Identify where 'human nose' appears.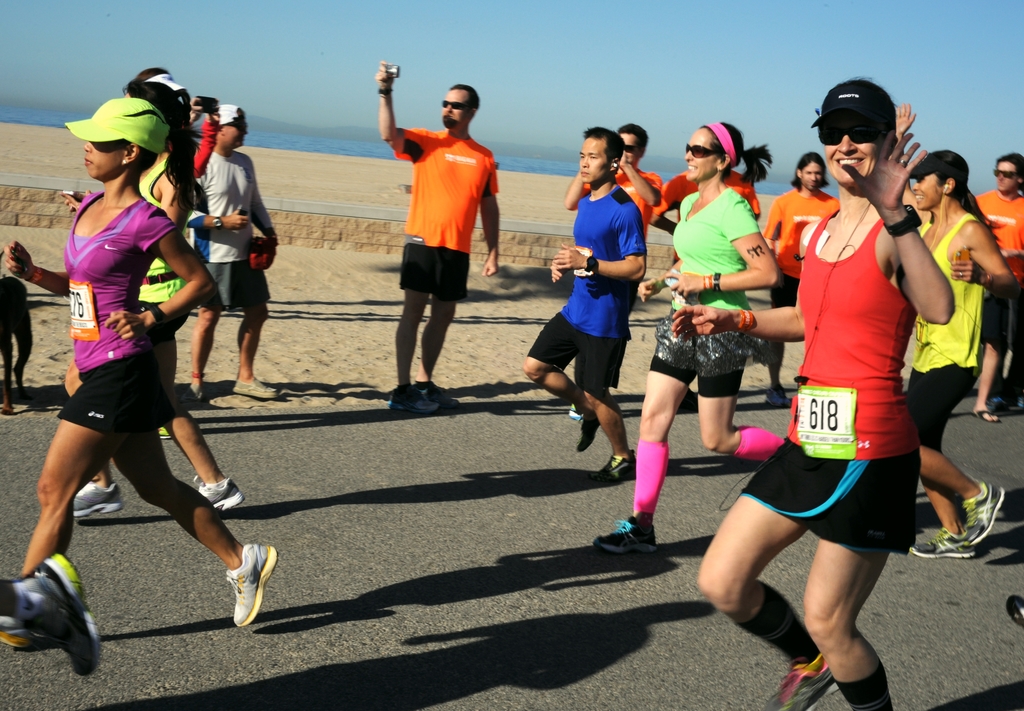
Appears at [x1=444, y1=106, x2=452, y2=116].
